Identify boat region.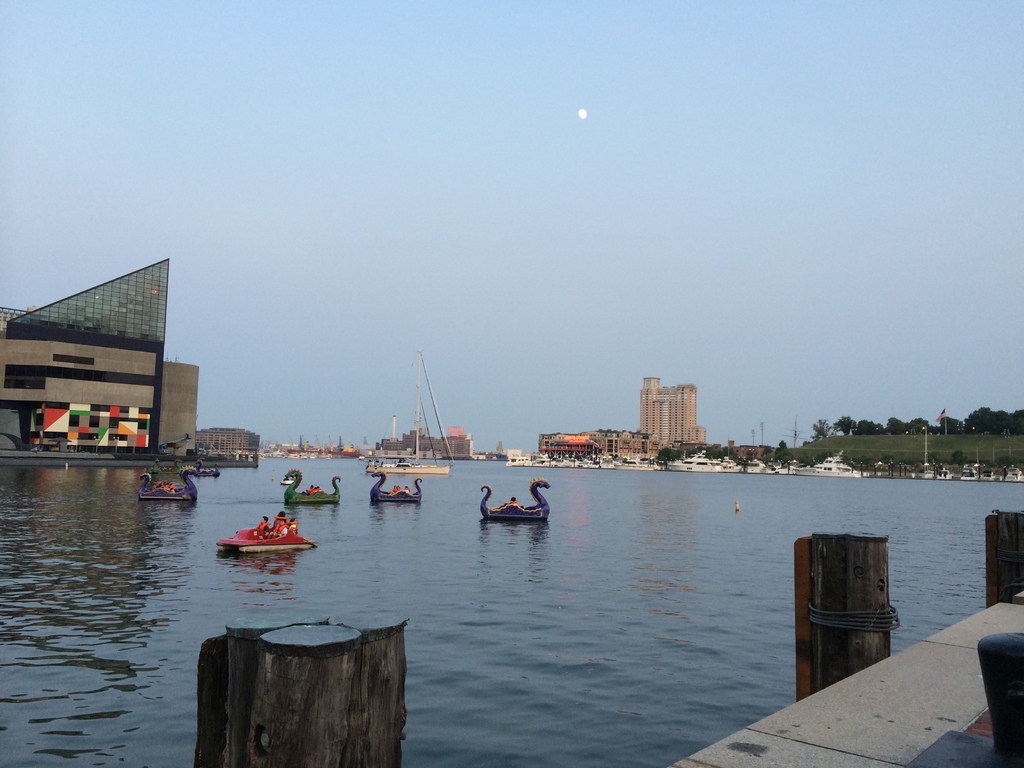
Region: (left=920, top=464, right=931, bottom=477).
